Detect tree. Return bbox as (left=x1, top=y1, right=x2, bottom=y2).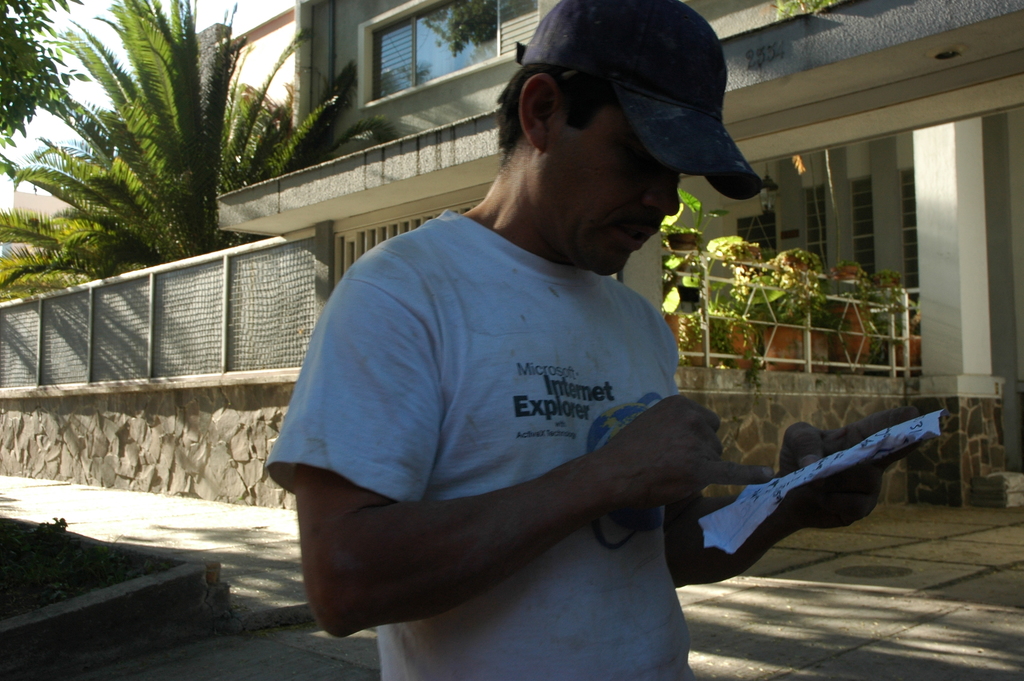
(left=0, top=0, right=90, bottom=181).
